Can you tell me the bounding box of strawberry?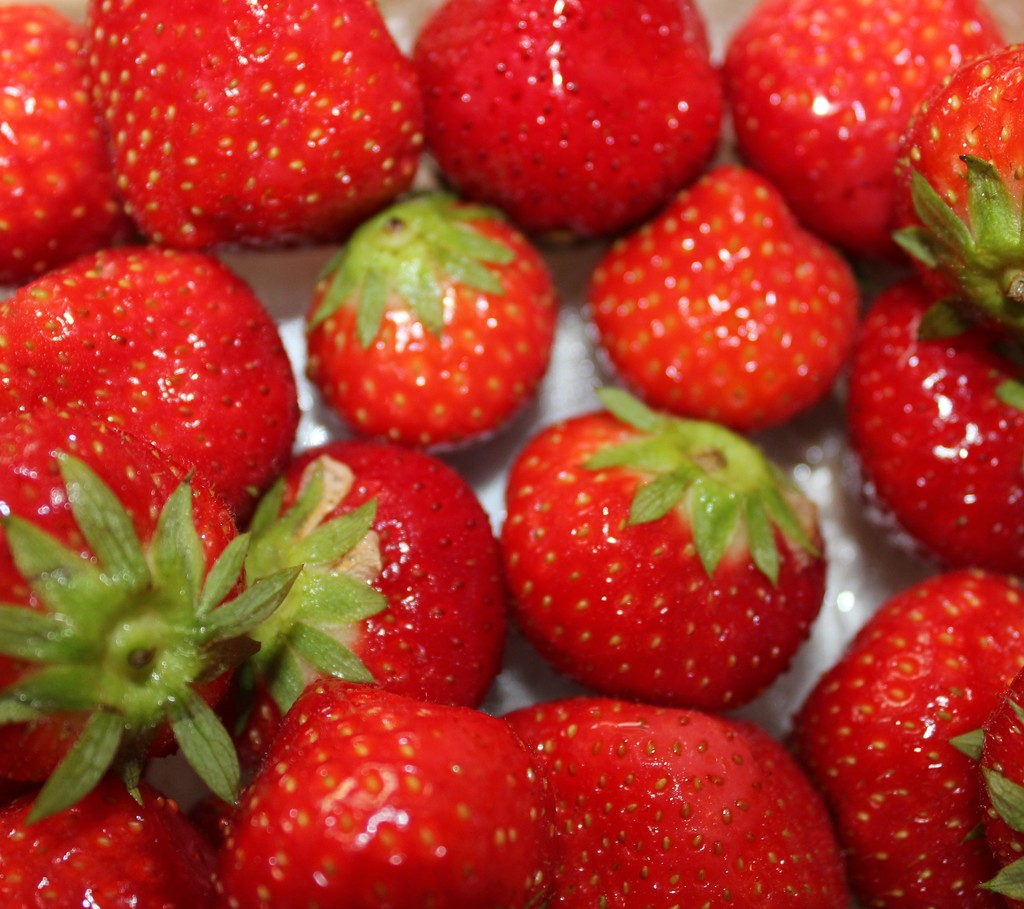
[226, 436, 515, 773].
